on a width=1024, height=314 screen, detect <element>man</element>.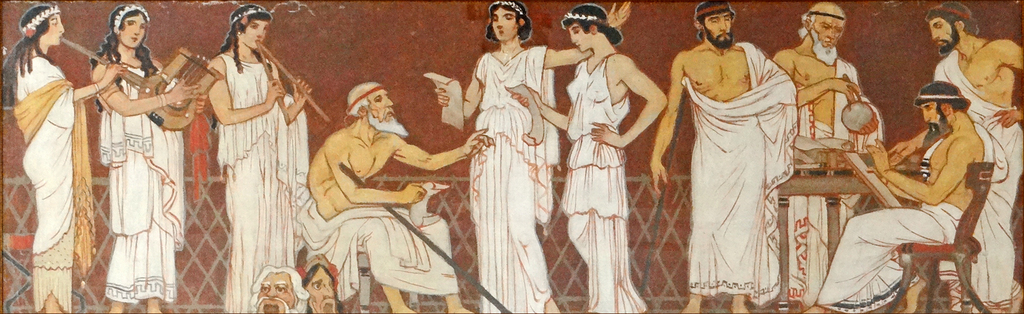
<region>292, 78, 495, 313</region>.
